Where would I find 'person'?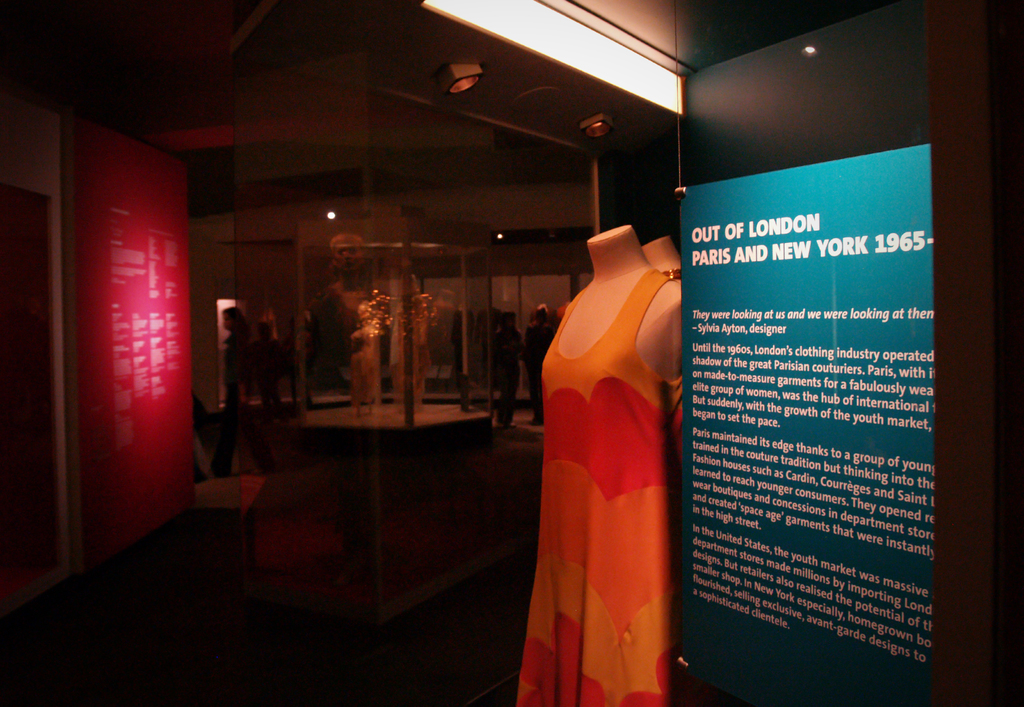
At [left=522, top=303, right=556, bottom=425].
